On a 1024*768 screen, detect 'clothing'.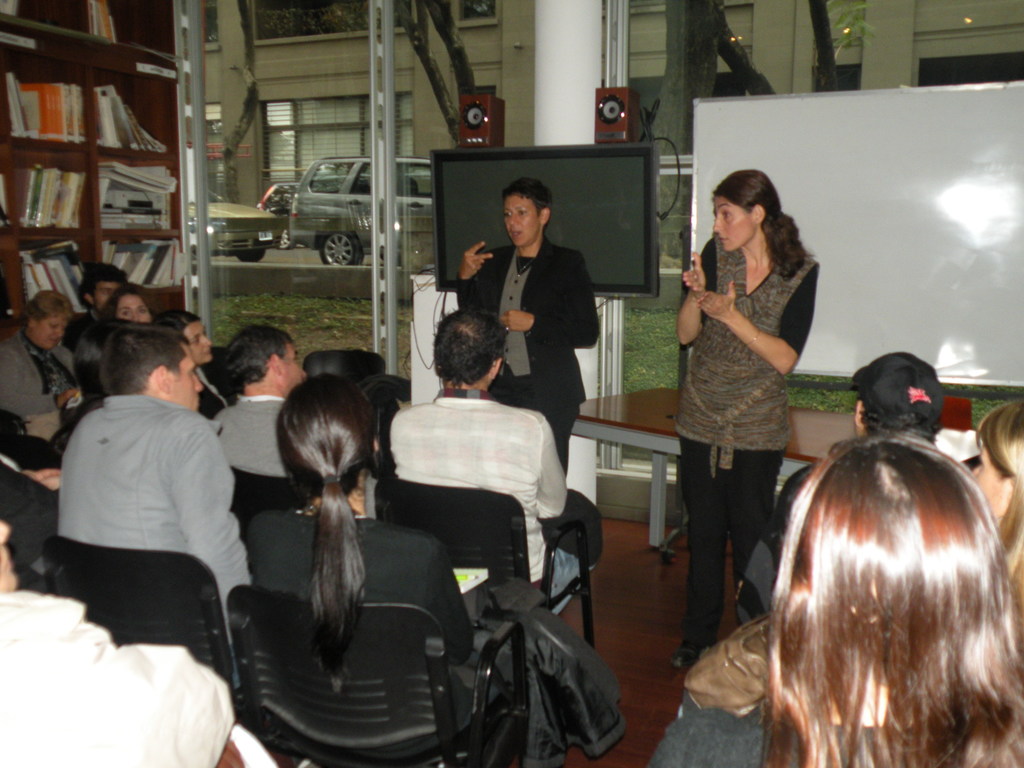
{"x1": 39, "y1": 351, "x2": 256, "y2": 701}.
